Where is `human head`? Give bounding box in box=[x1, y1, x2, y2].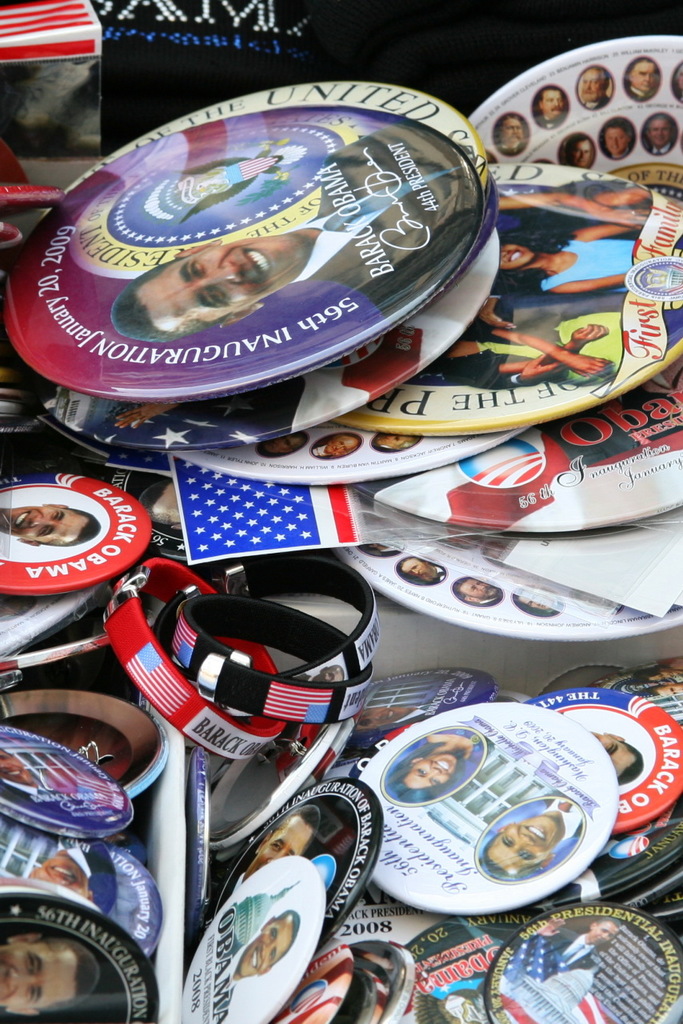
box=[629, 62, 664, 93].
